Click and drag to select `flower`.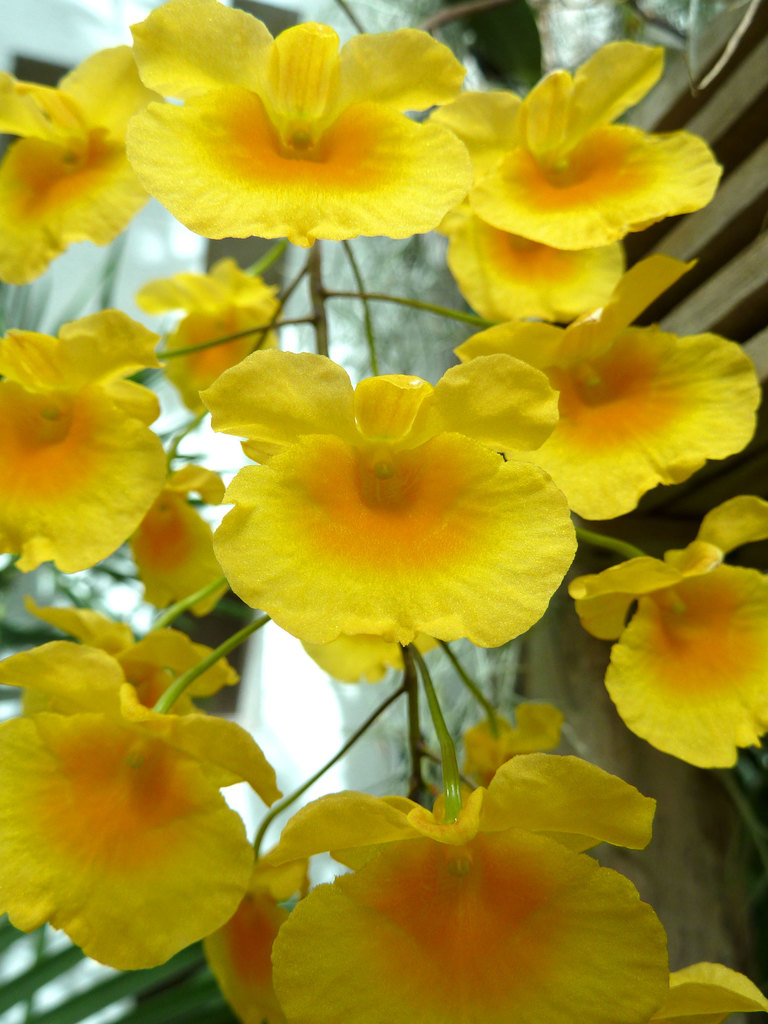
Selection: [x1=268, y1=829, x2=672, y2=1023].
